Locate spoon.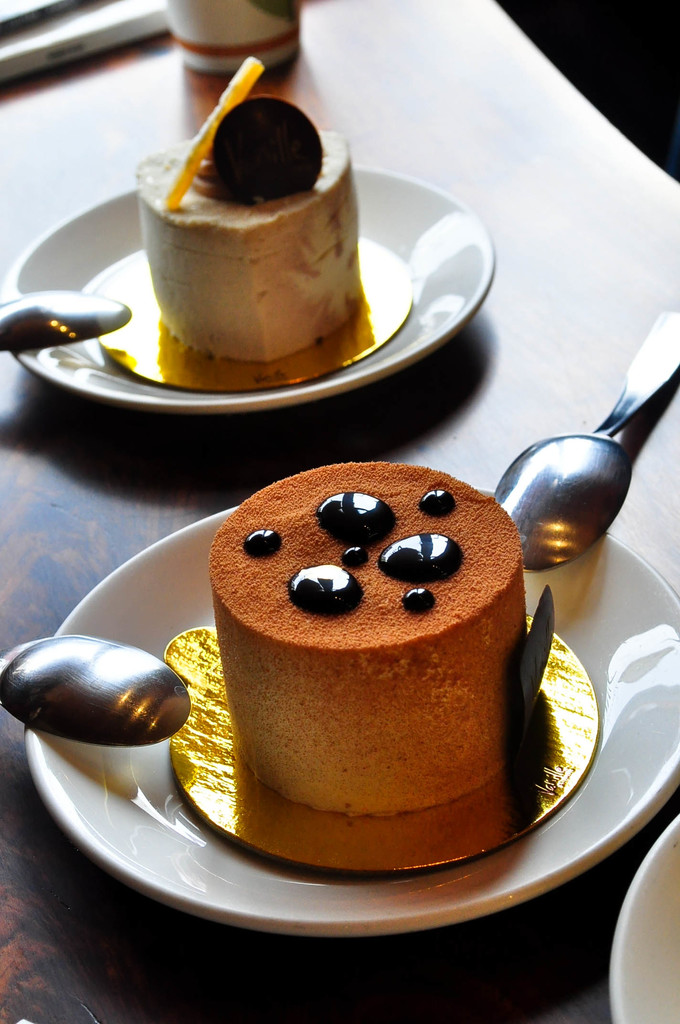
Bounding box: x1=0 y1=288 x2=129 y2=356.
